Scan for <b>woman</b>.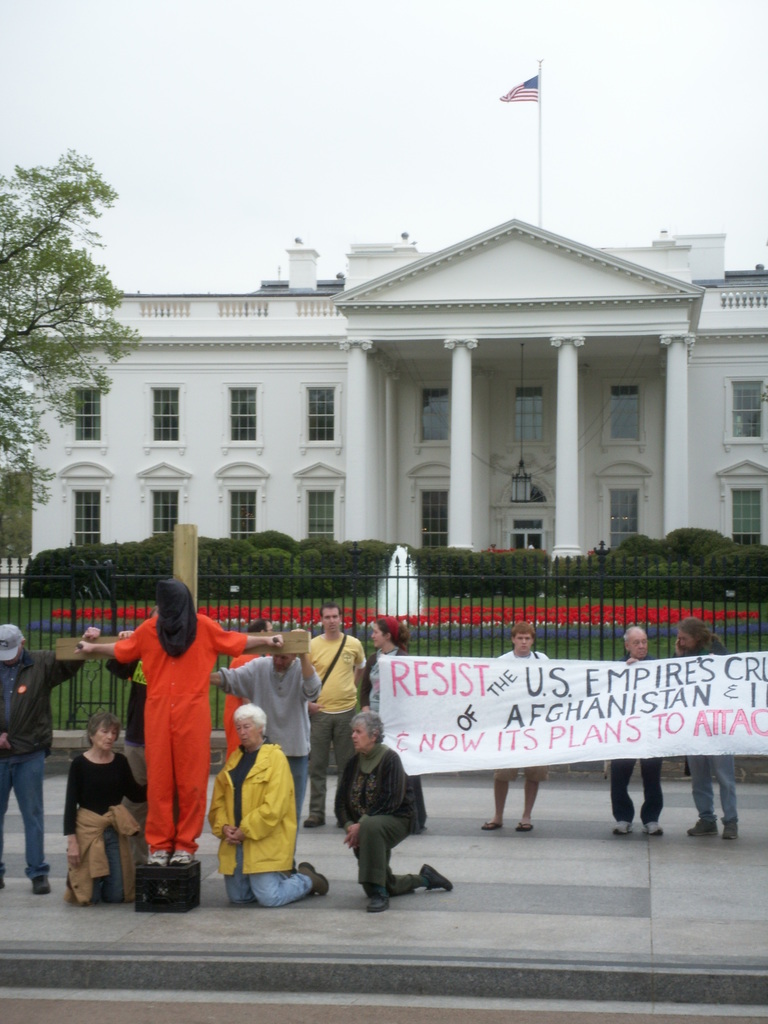
Scan result: [left=333, top=709, right=455, bottom=915].
